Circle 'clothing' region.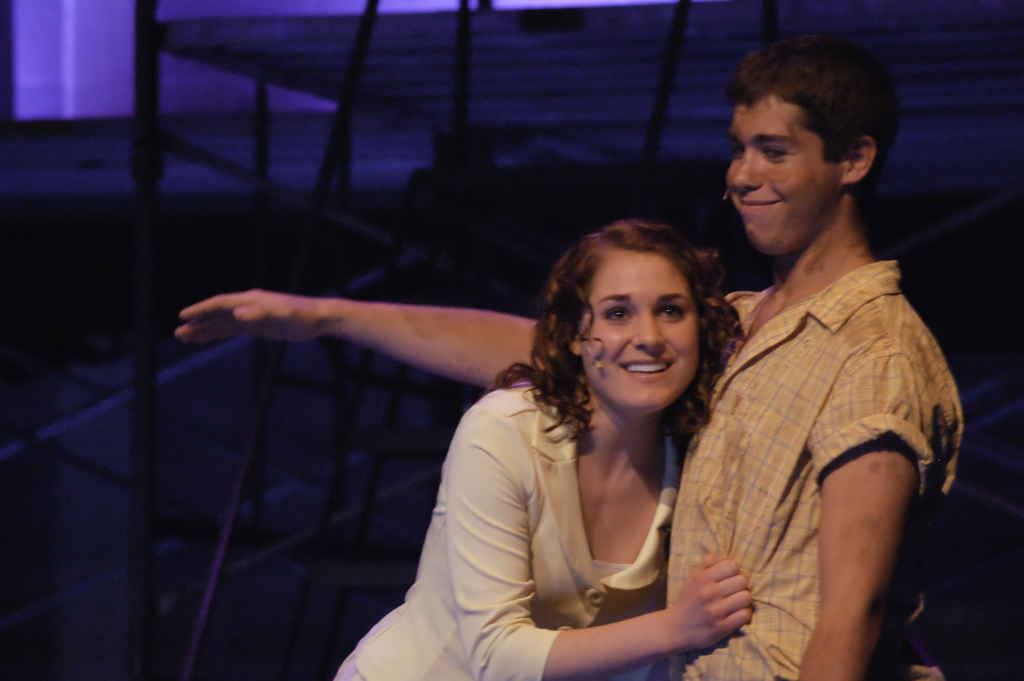
Region: 666 255 963 680.
